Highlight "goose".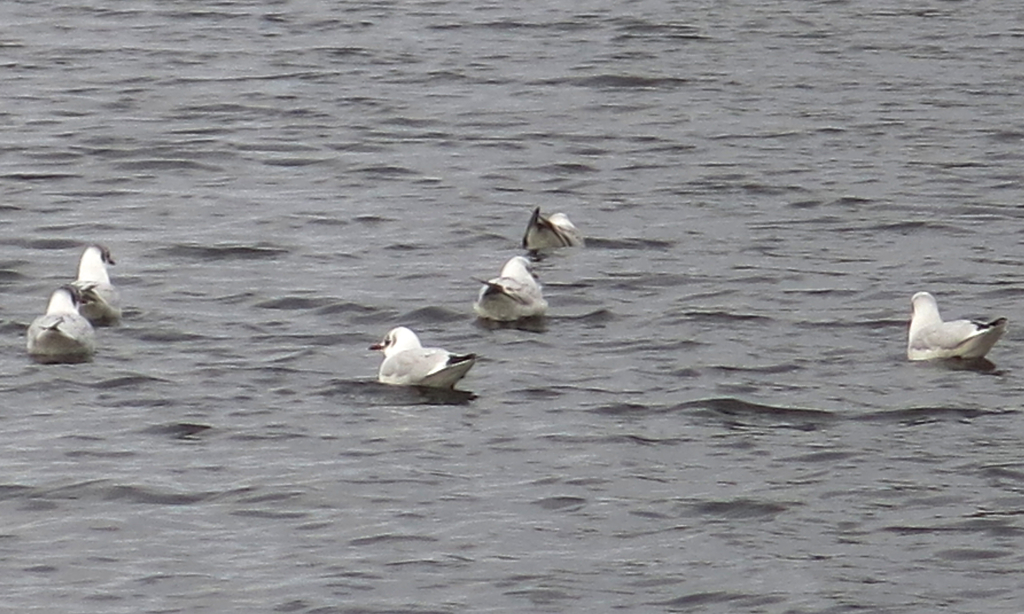
Highlighted region: l=902, t=287, r=1007, b=363.
